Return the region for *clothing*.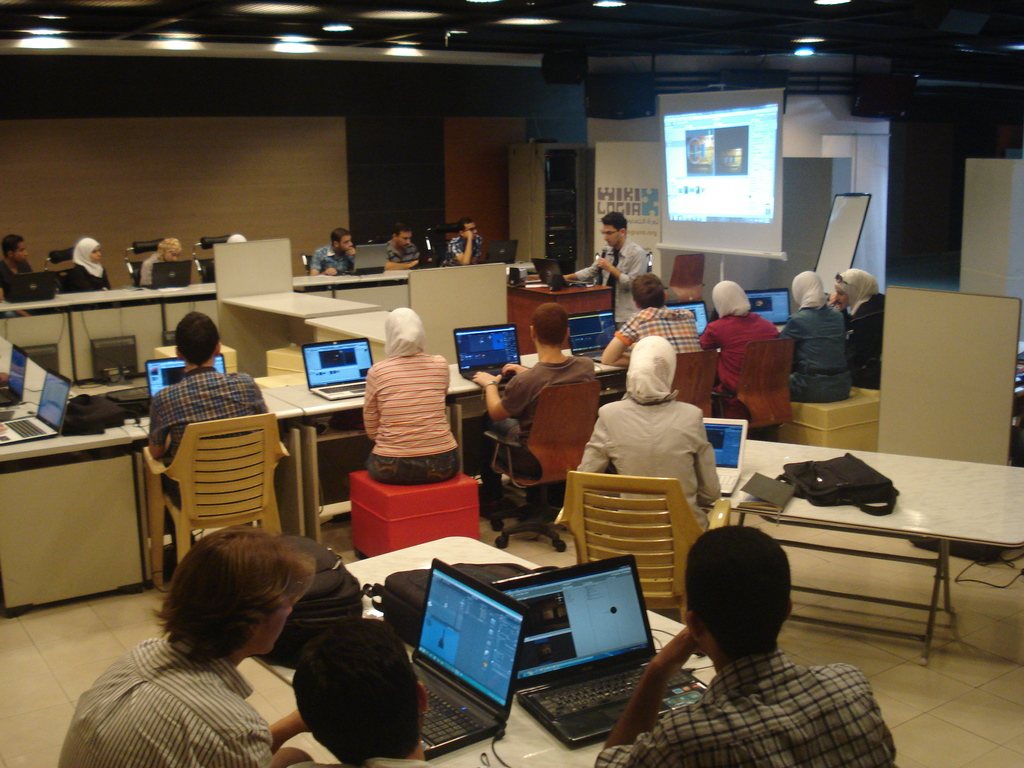
l=58, t=262, r=109, b=297.
